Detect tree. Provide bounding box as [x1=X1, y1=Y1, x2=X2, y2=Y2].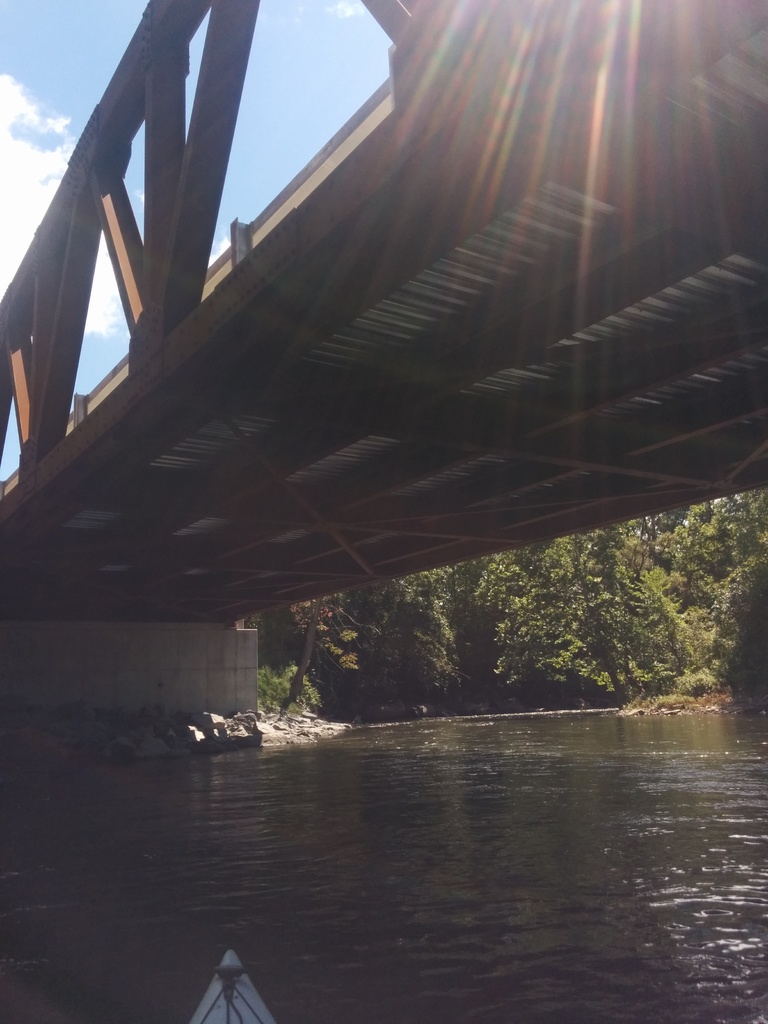
[x1=470, y1=511, x2=690, y2=703].
